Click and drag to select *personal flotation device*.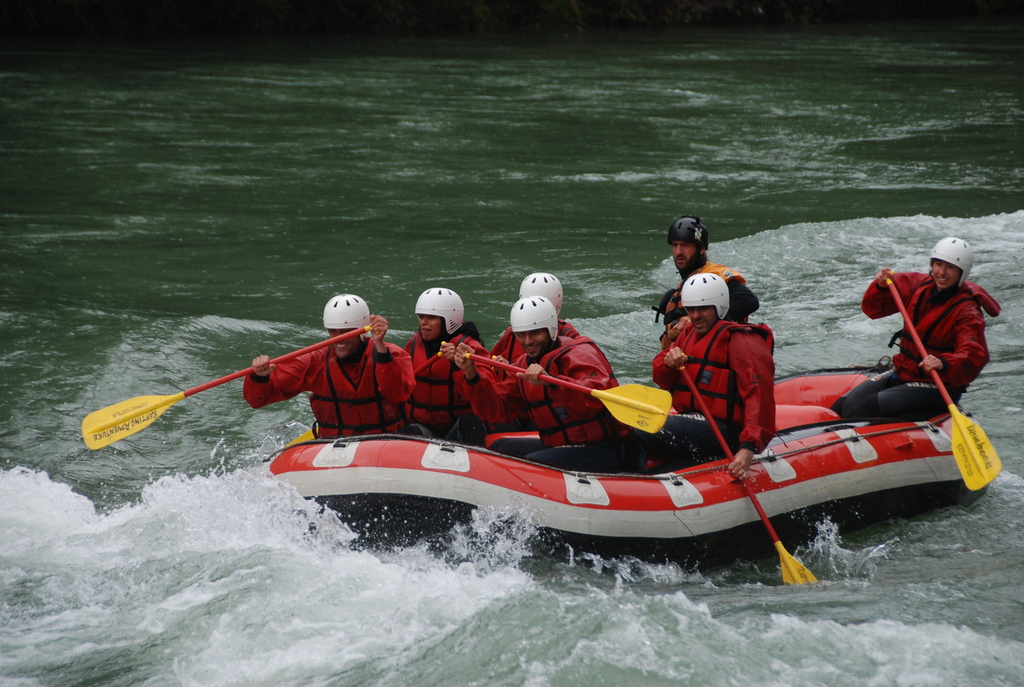
Selection: {"left": 666, "top": 262, "right": 751, "bottom": 294}.
